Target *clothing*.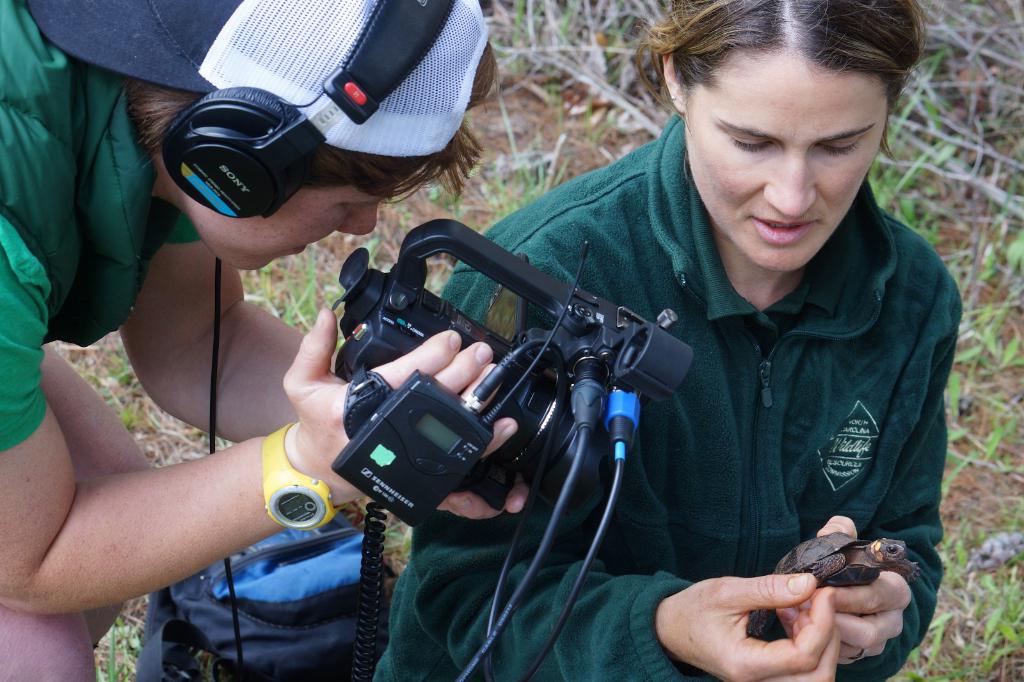
Target region: {"x1": 0, "y1": 0, "x2": 209, "y2": 461}.
